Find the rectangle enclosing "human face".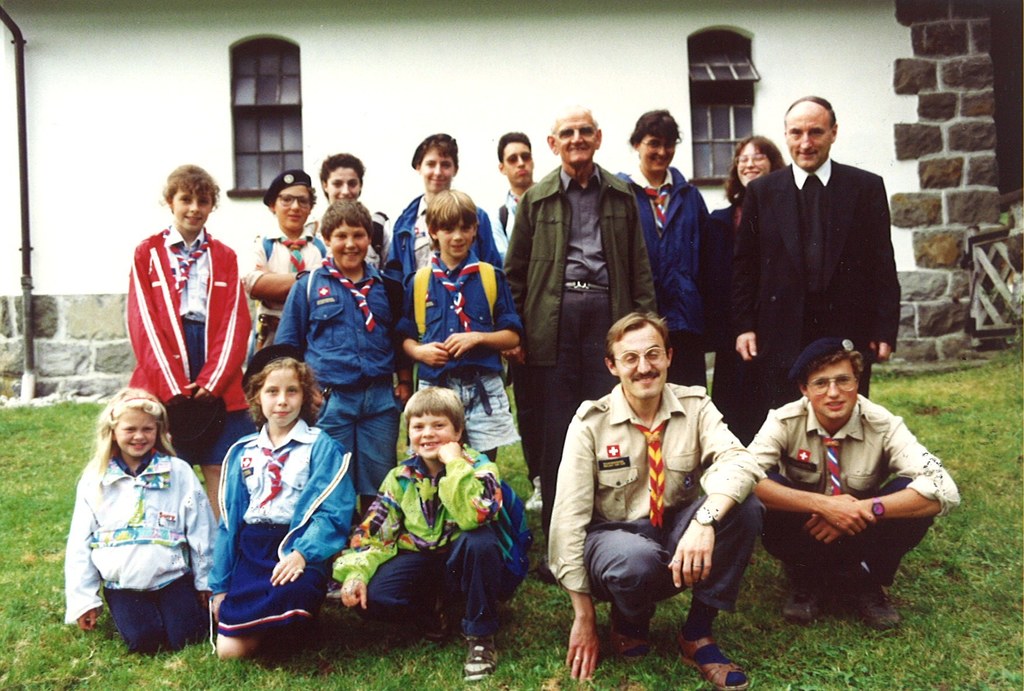
rect(408, 411, 452, 457).
